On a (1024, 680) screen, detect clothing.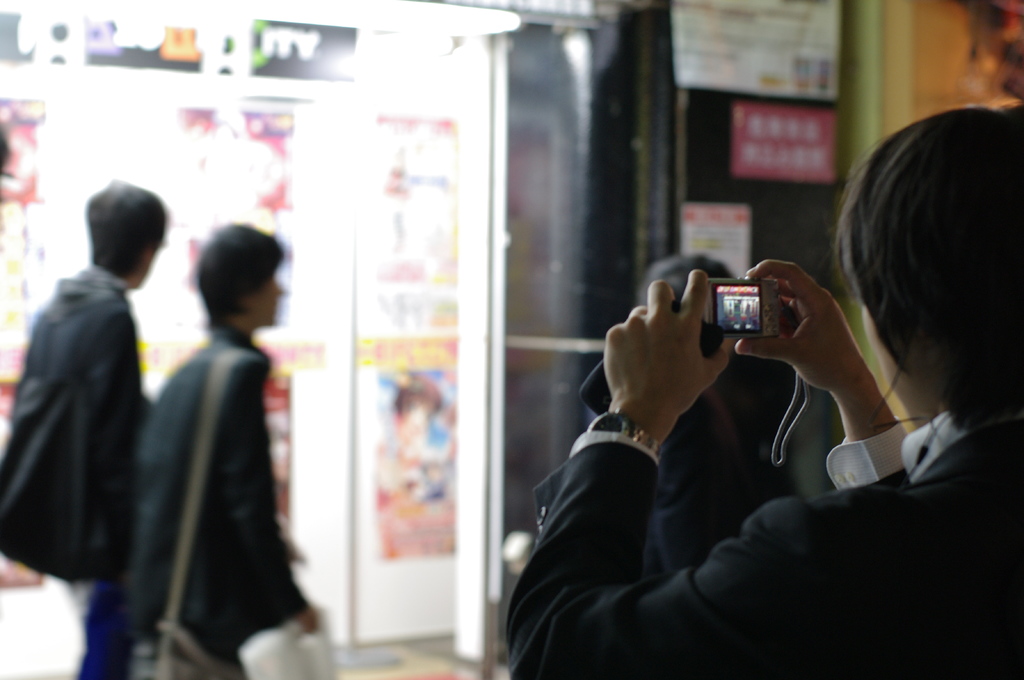
select_region(135, 327, 304, 679).
